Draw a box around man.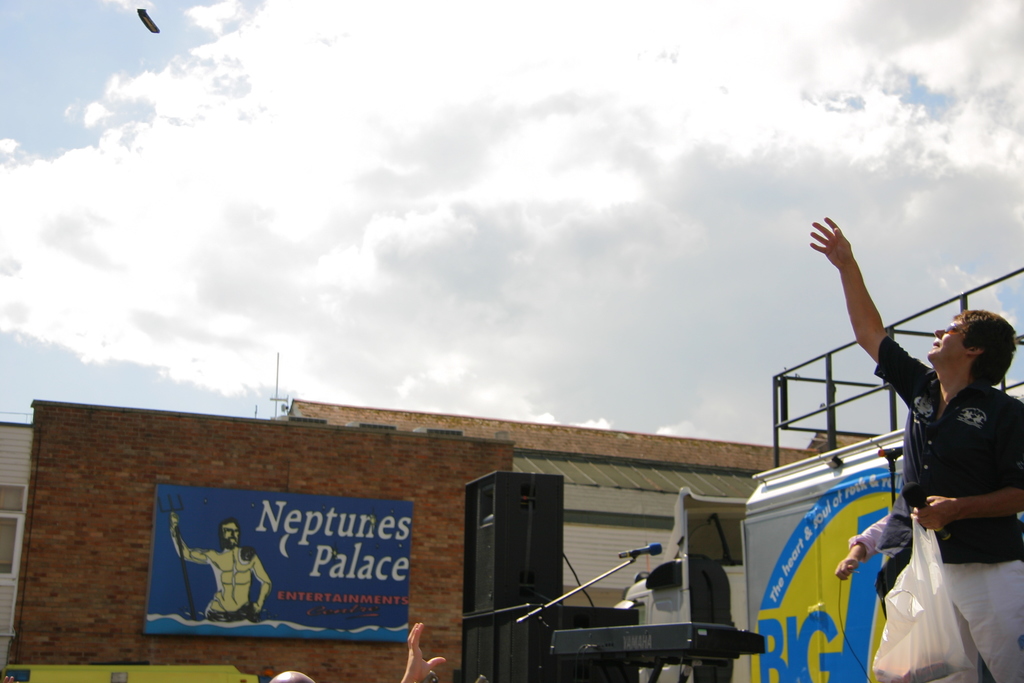
[left=805, top=215, right=1023, bottom=682].
